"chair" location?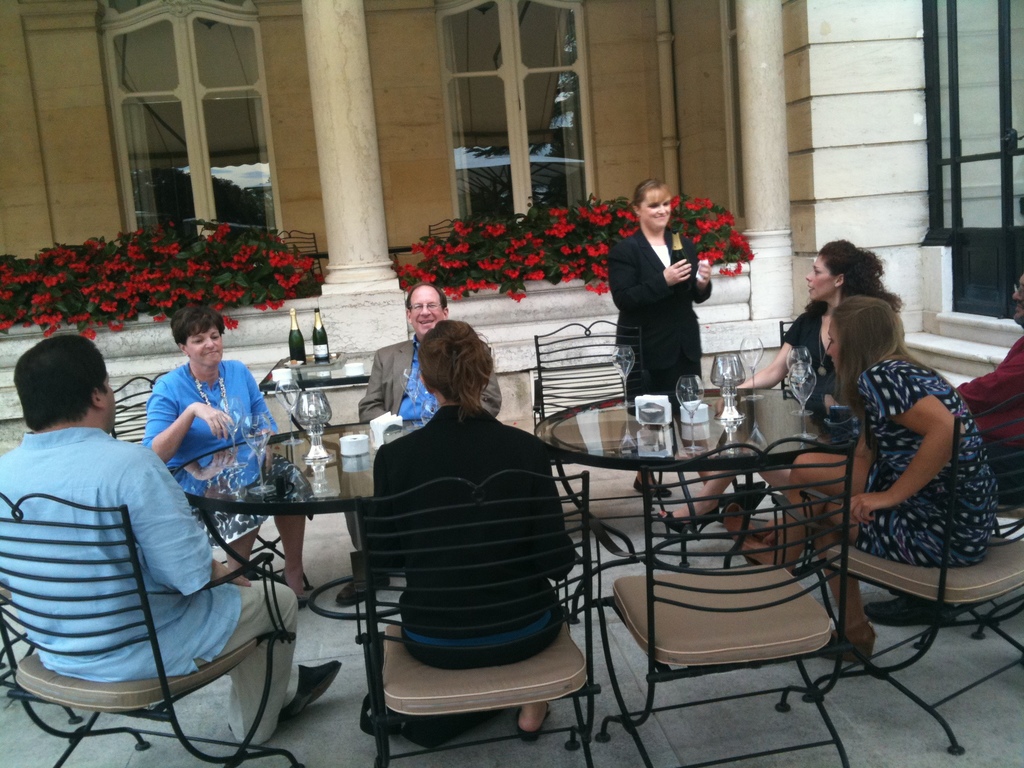
crop(591, 441, 868, 748)
